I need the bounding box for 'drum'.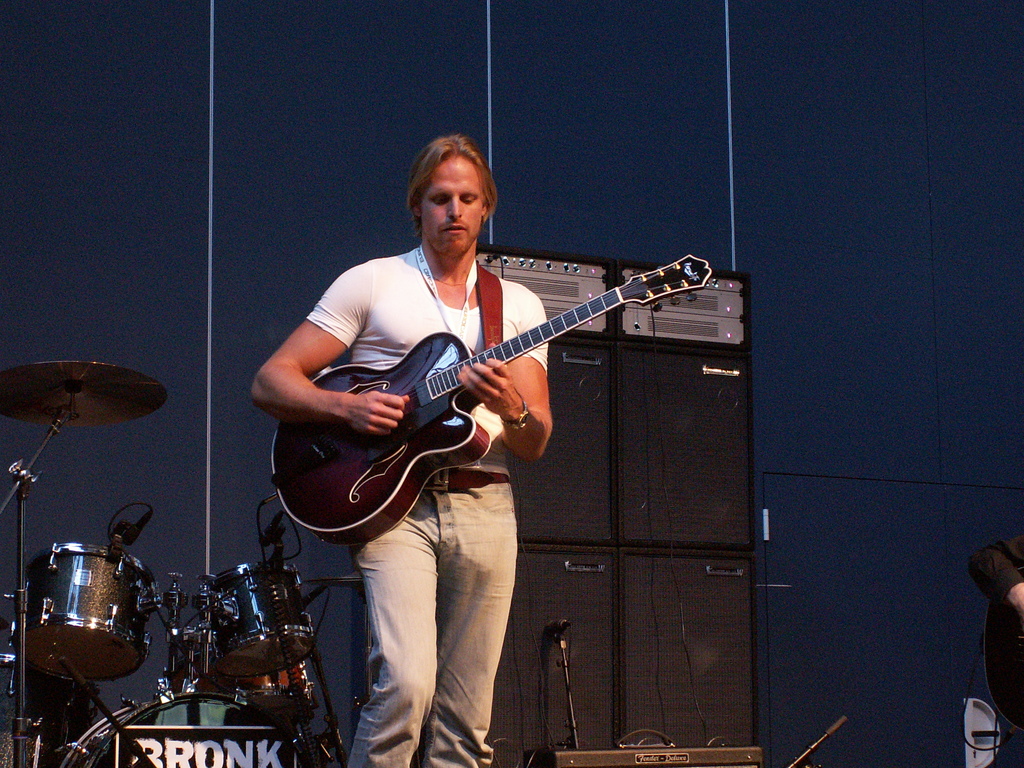
Here it is: locate(7, 534, 163, 685).
